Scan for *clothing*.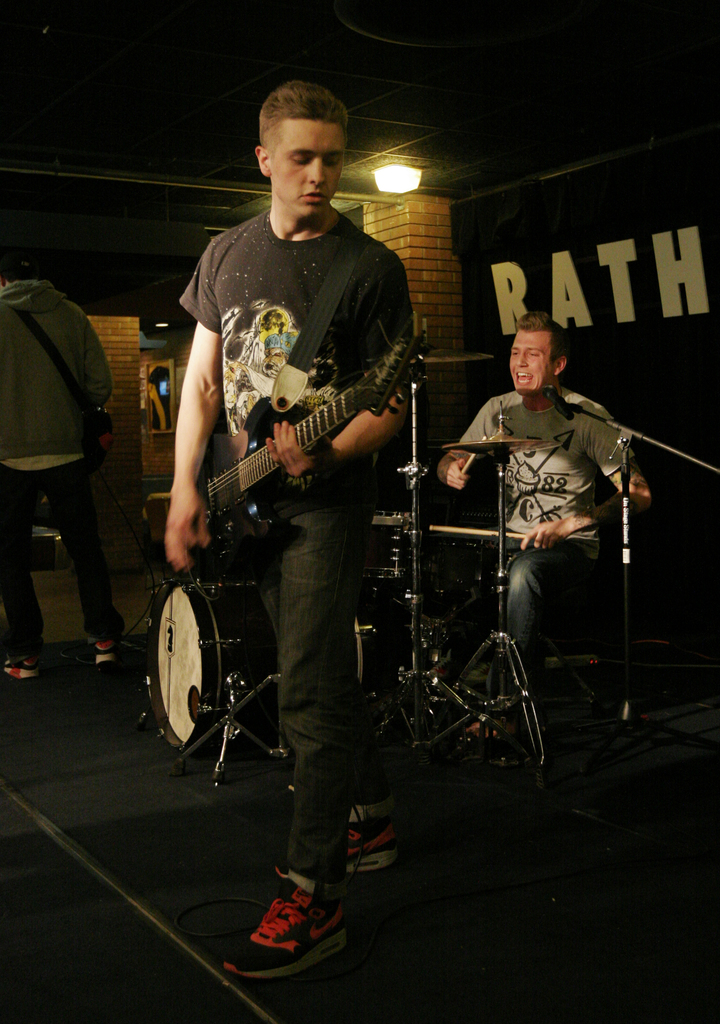
Scan result: (432, 388, 642, 703).
